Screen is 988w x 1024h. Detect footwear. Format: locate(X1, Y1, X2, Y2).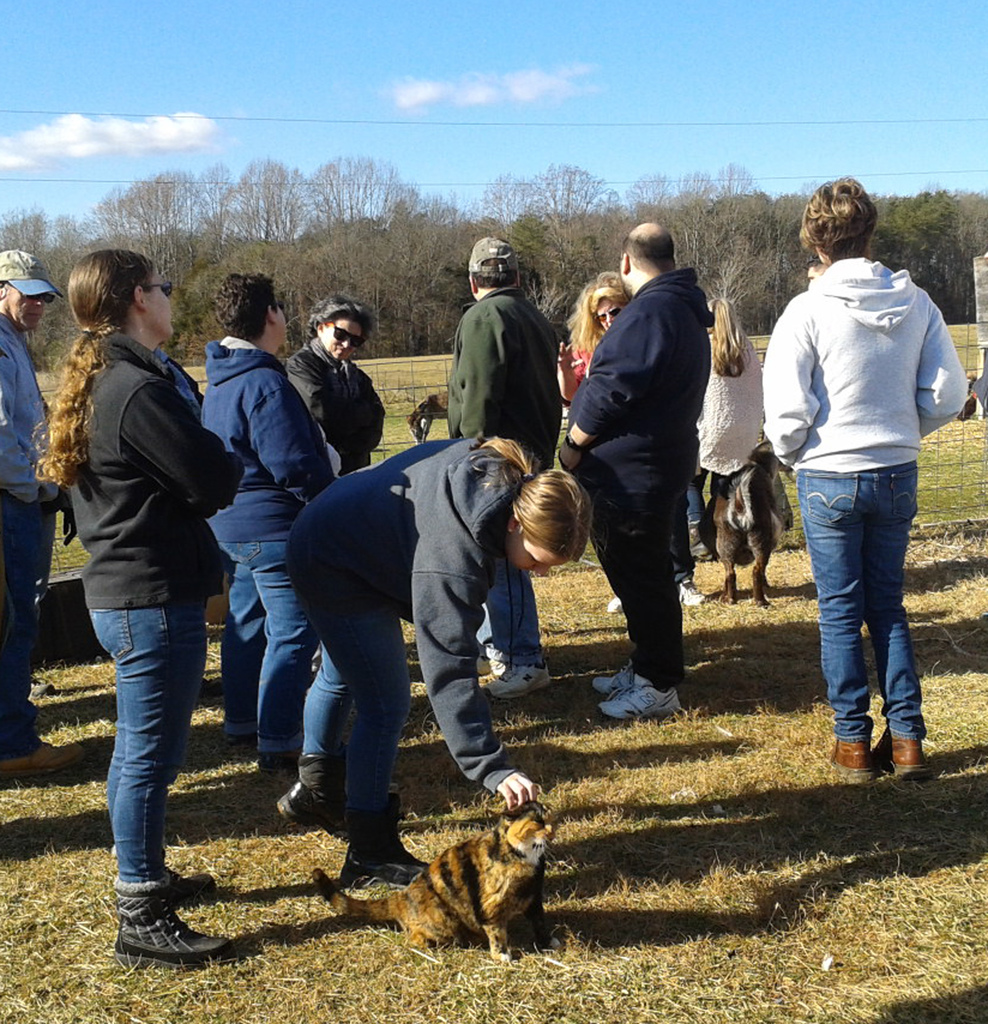
locate(0, 740, 93, 788).
